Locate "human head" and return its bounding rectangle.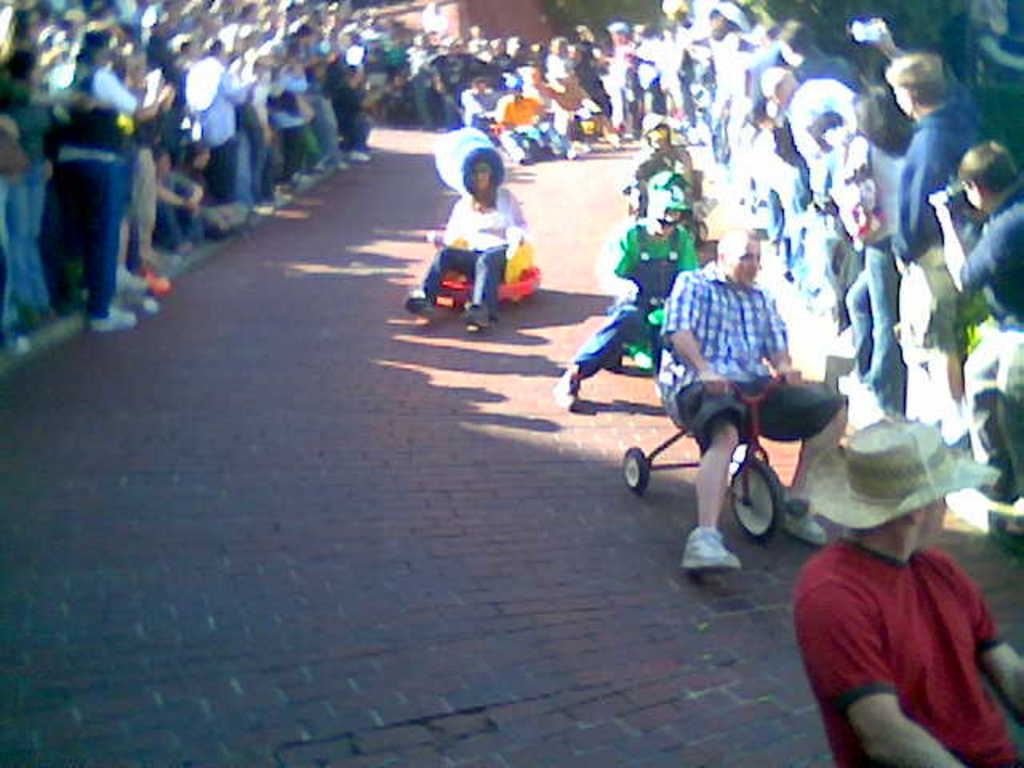
BBox(714, 224, 762, 286).
